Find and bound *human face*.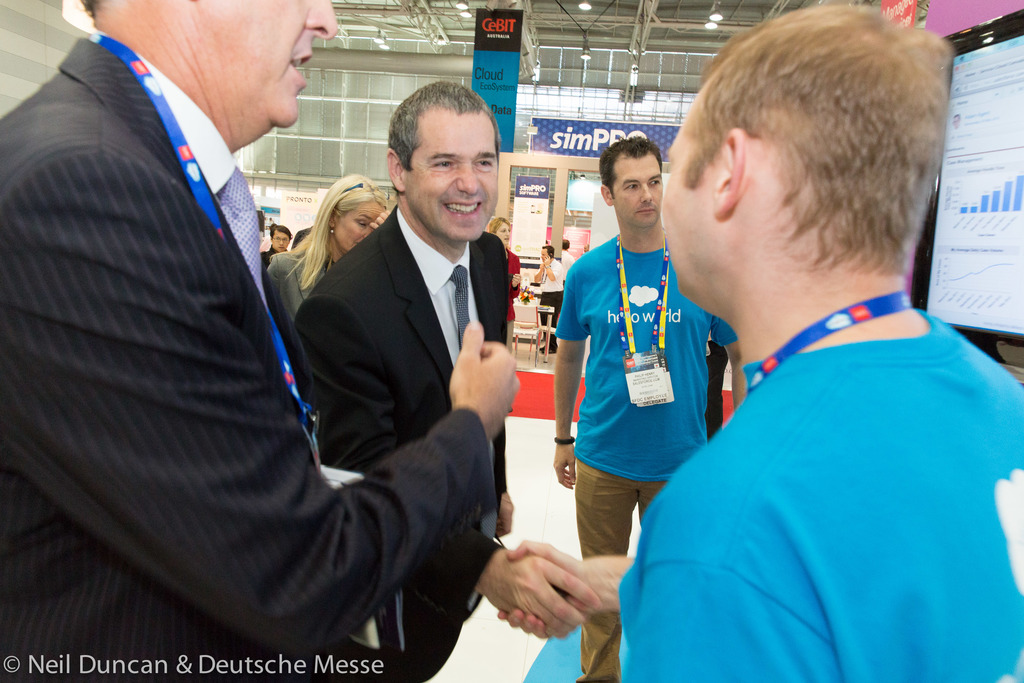
Bound: <bbox>404, 106, 499, 241</bbox>.
